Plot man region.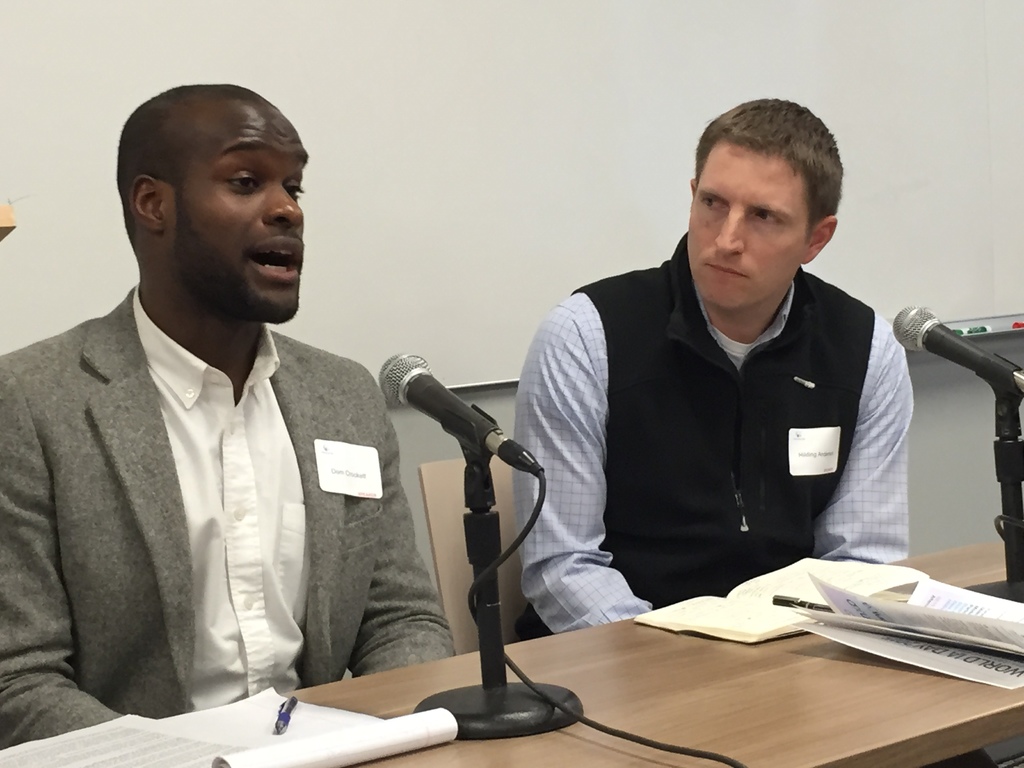
Plotted at x1=510 y1=98 x2=913 y2=643.
